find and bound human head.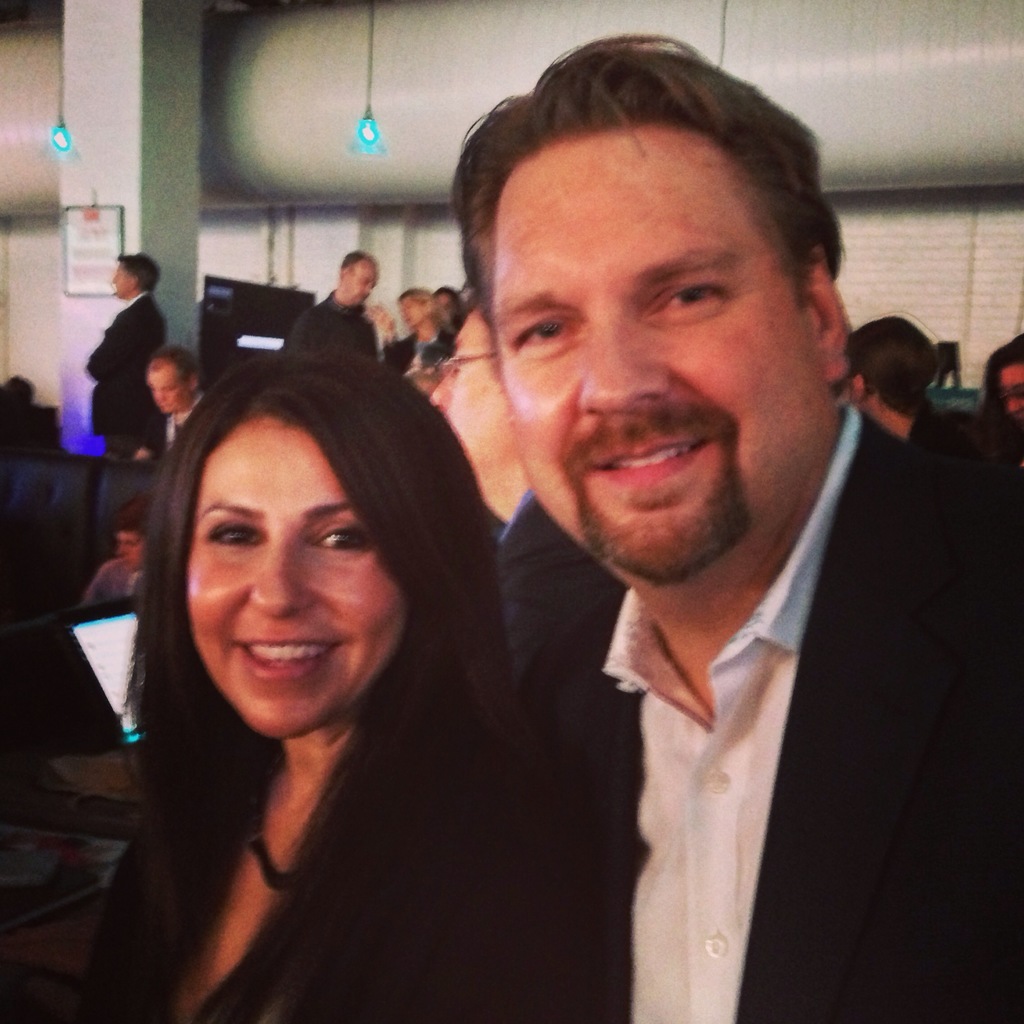
Bound: 337, 250, 383, 309.
